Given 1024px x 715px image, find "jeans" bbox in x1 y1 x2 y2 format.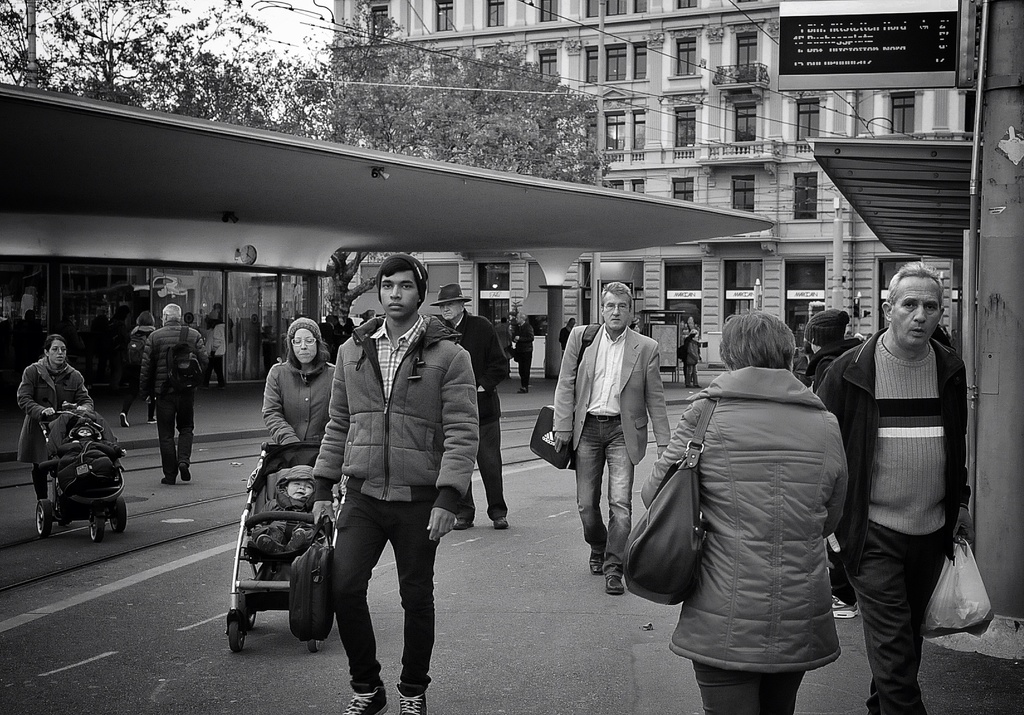
24 463 54 504.
